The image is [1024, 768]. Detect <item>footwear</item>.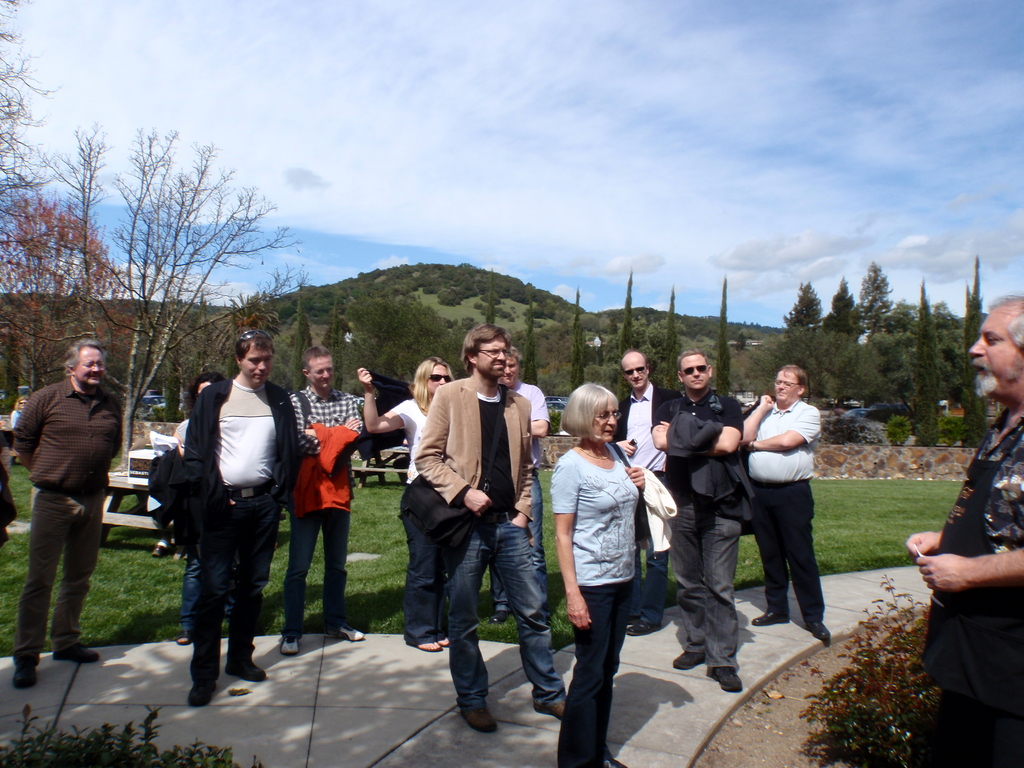
Detection: [left=753, top=610, right=791, bottom=625].
